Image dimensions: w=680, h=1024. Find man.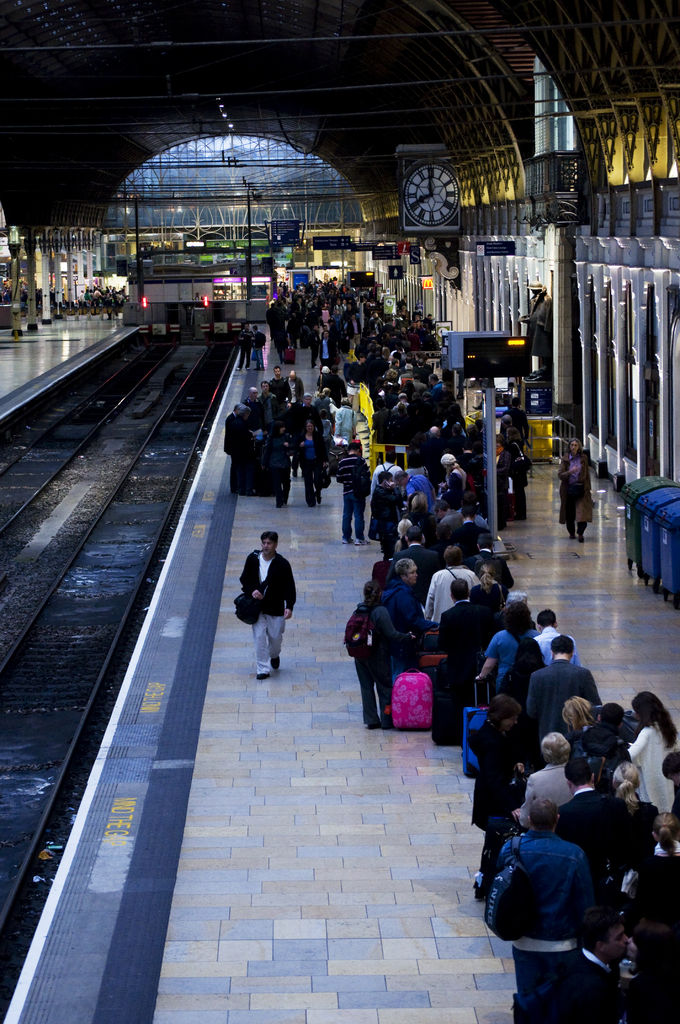
{"x1": 238, "y1": 532, "x2": 296, "y2": 678}.
